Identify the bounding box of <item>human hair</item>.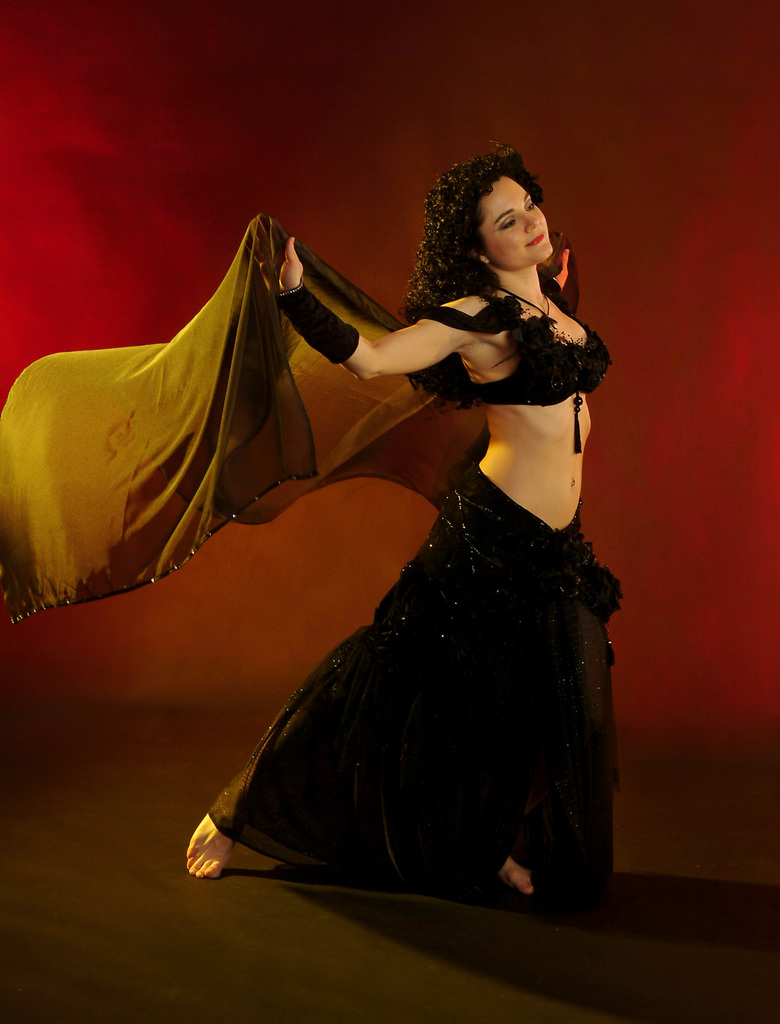
<region>408, 145, 575, 313</region>.
